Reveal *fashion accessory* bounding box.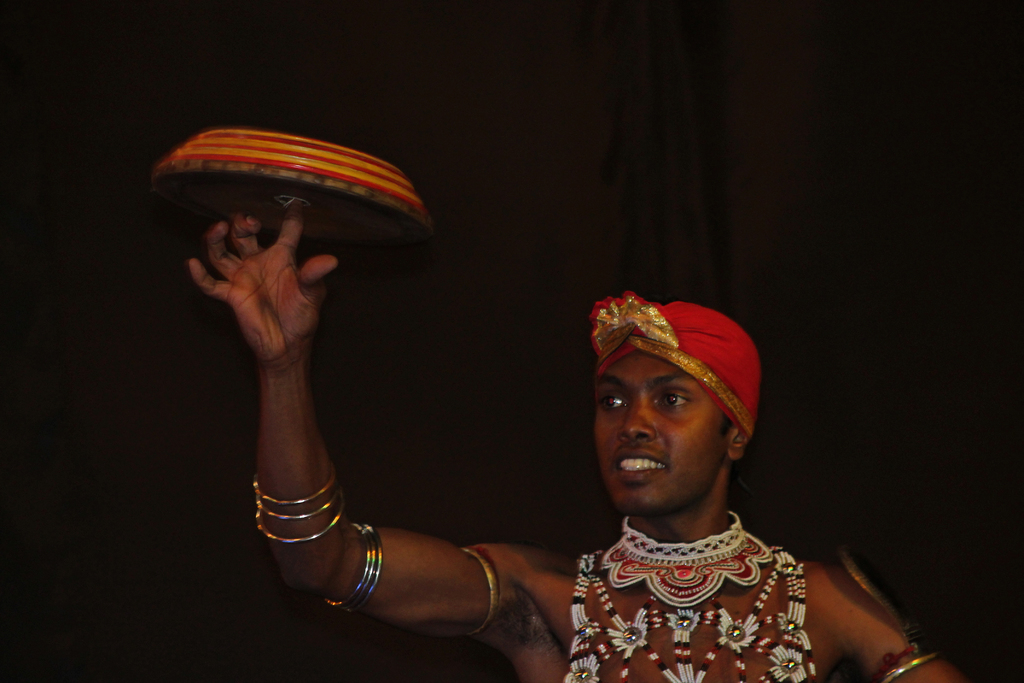
Revealed: box(875, 655, 938, 682).
